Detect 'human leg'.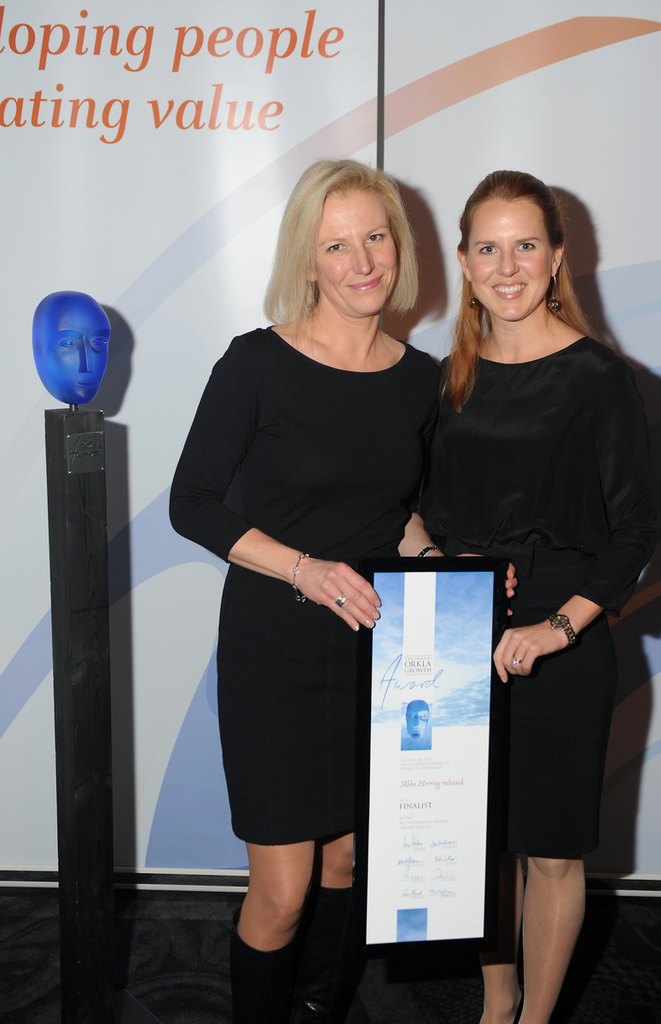
Detected at 518, 856, 586, 1020.
